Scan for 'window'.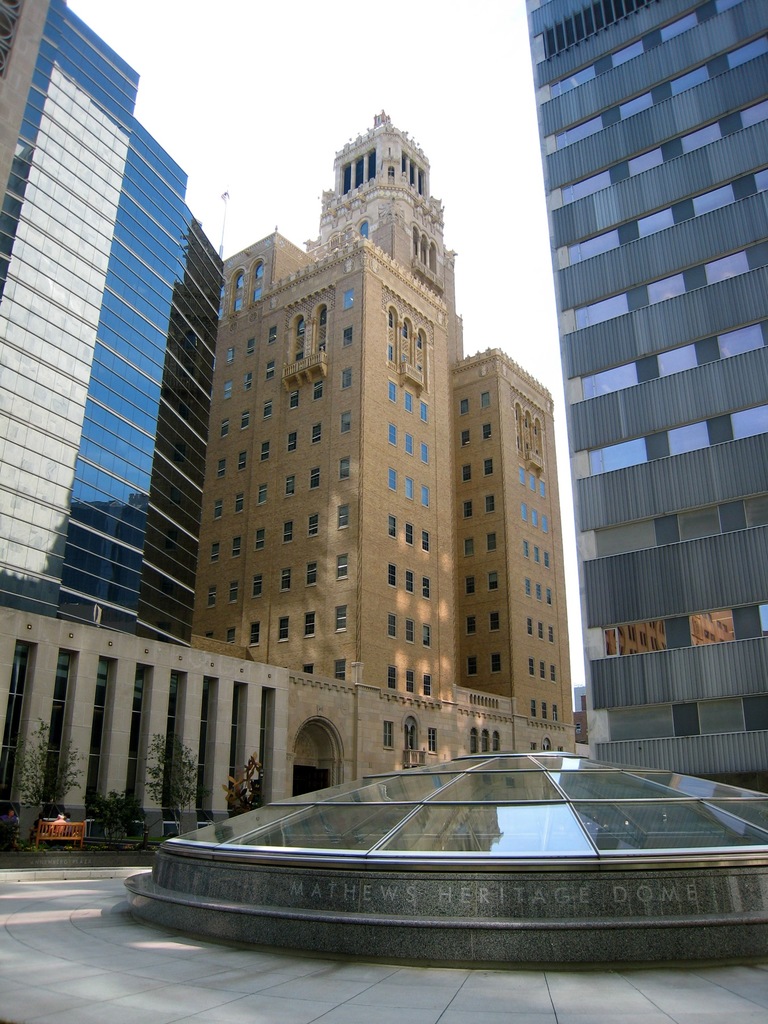
Scan result: [524, 700, 538, 719].
